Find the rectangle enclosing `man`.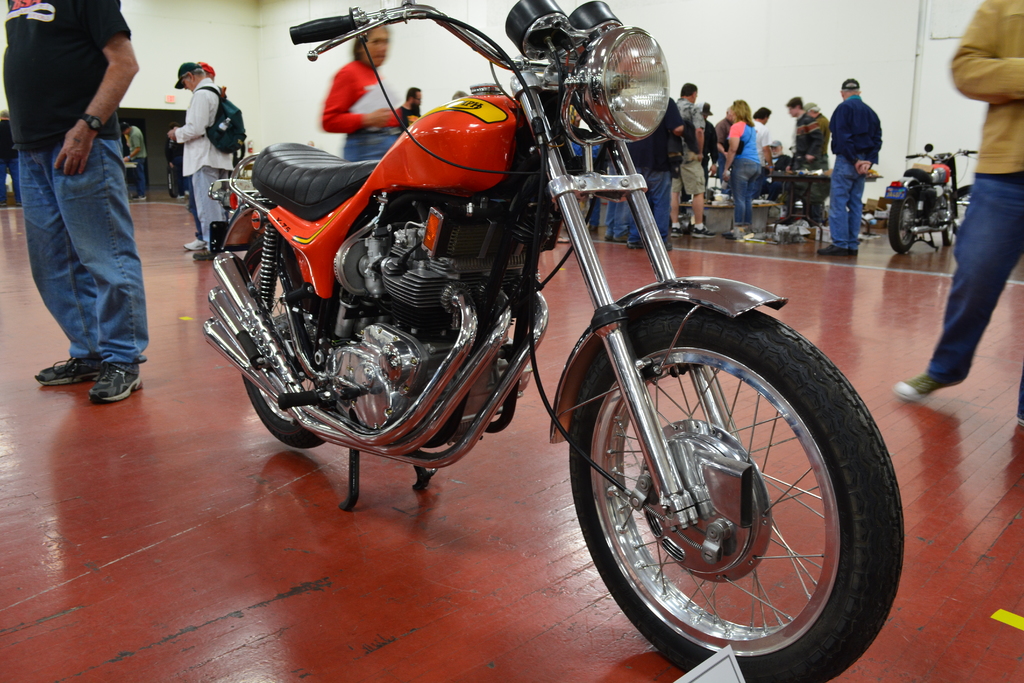
784, 94, 814, 160.
